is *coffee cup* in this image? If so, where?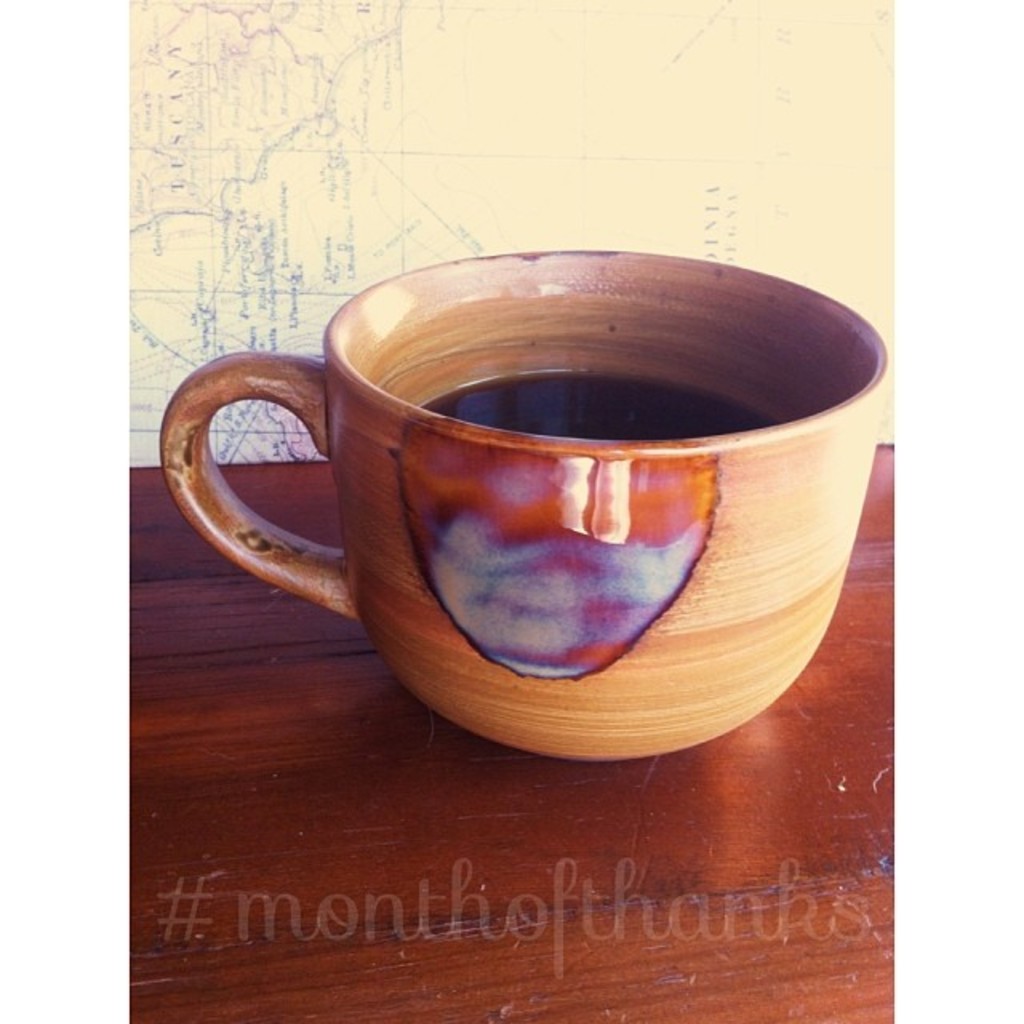
Yes, at (160,246,890,763).
